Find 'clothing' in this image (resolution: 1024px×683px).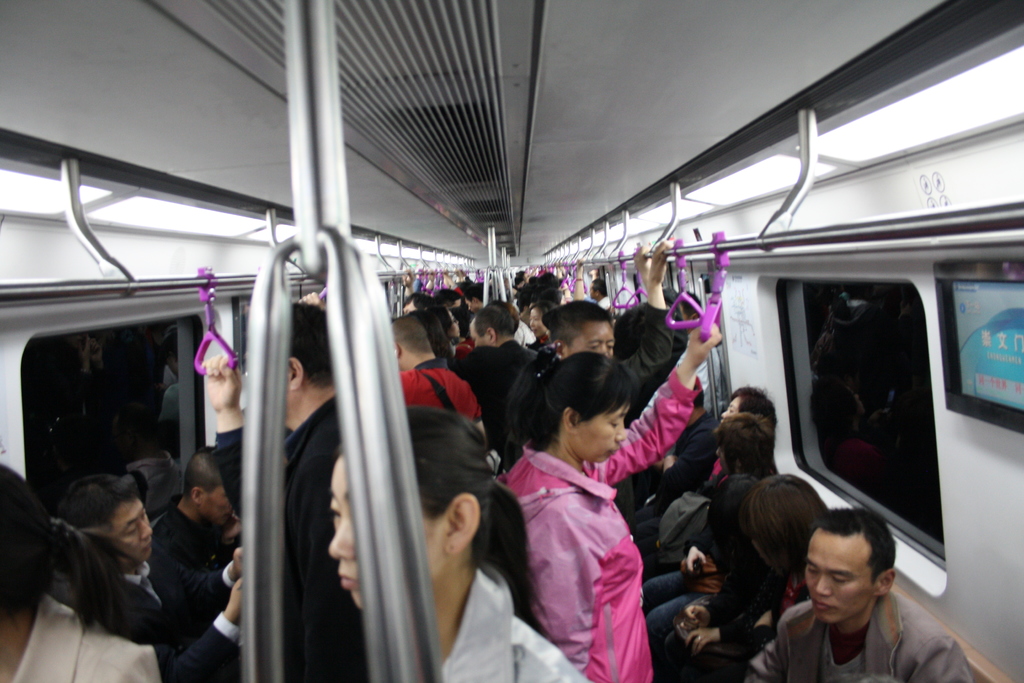
[left=460, top=339, right=531, bottom=435].
